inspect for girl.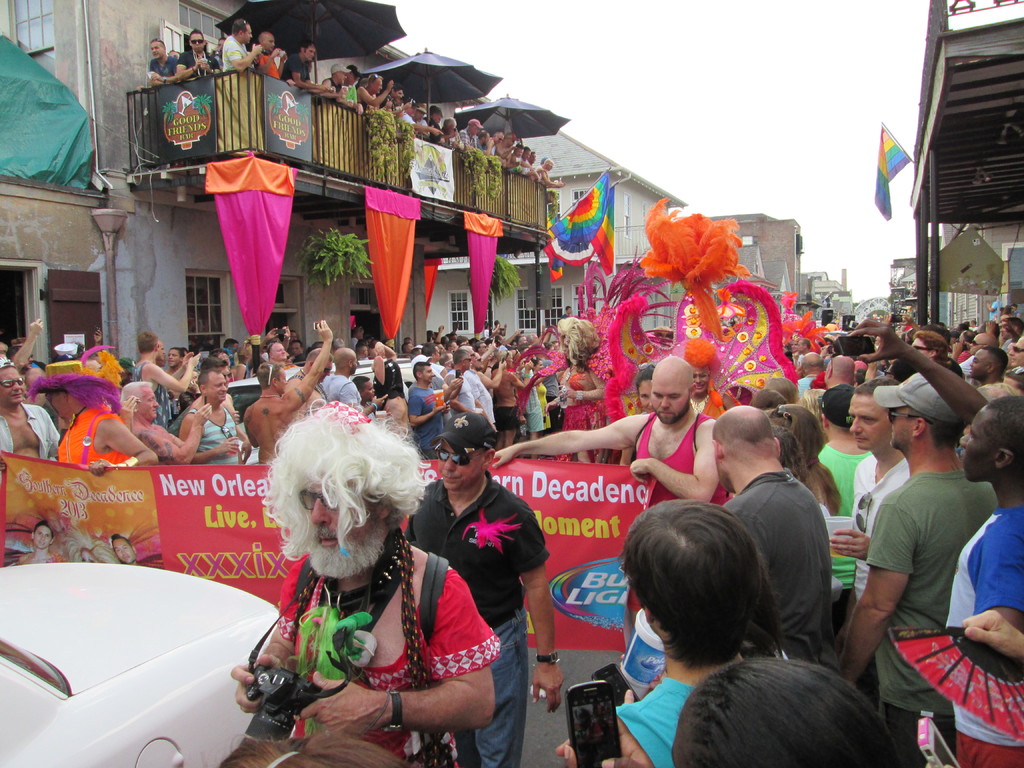
Inspection: box(670, 650, 913, 767).
